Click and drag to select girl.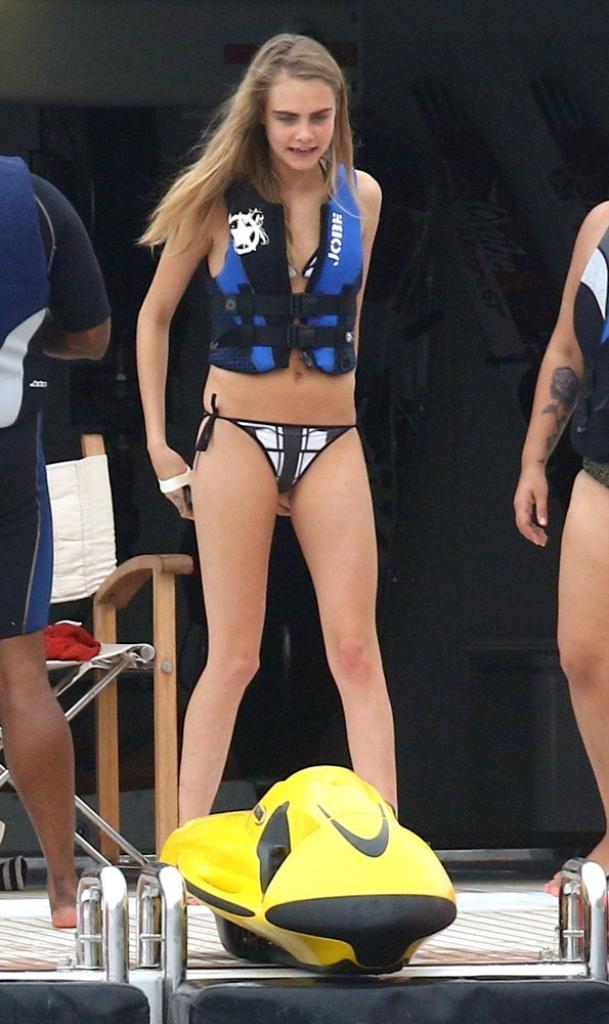
Selection: 136,37,401,820.
